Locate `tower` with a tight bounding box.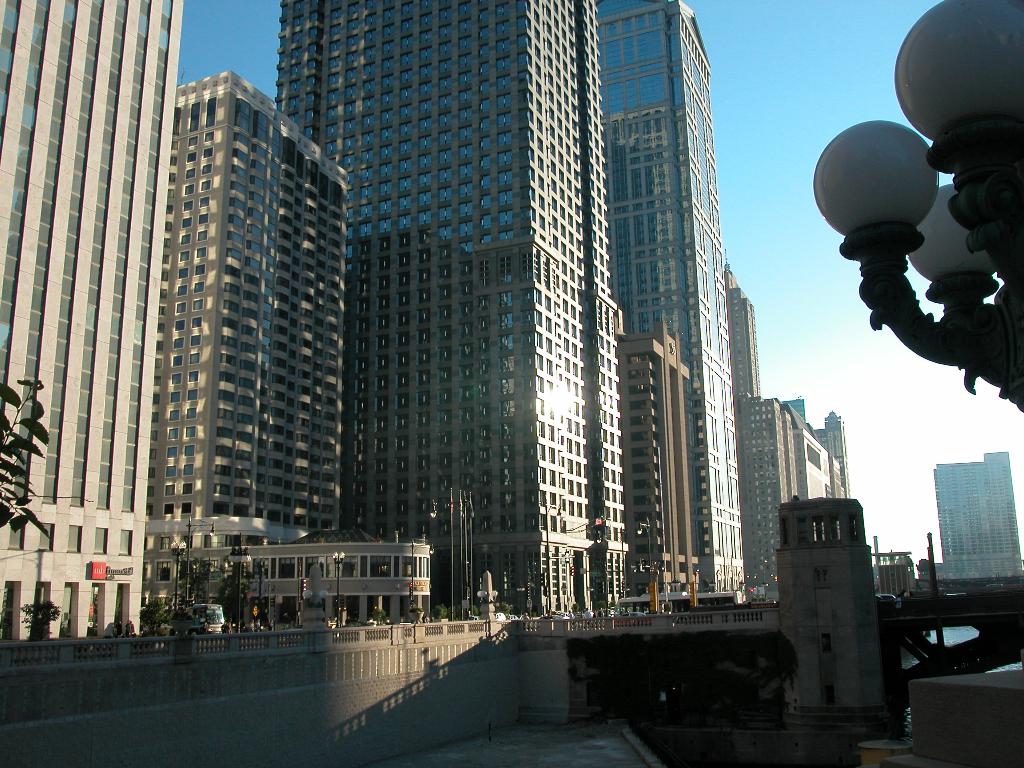
(left=928, top=450, right=1023, bottom=577).
